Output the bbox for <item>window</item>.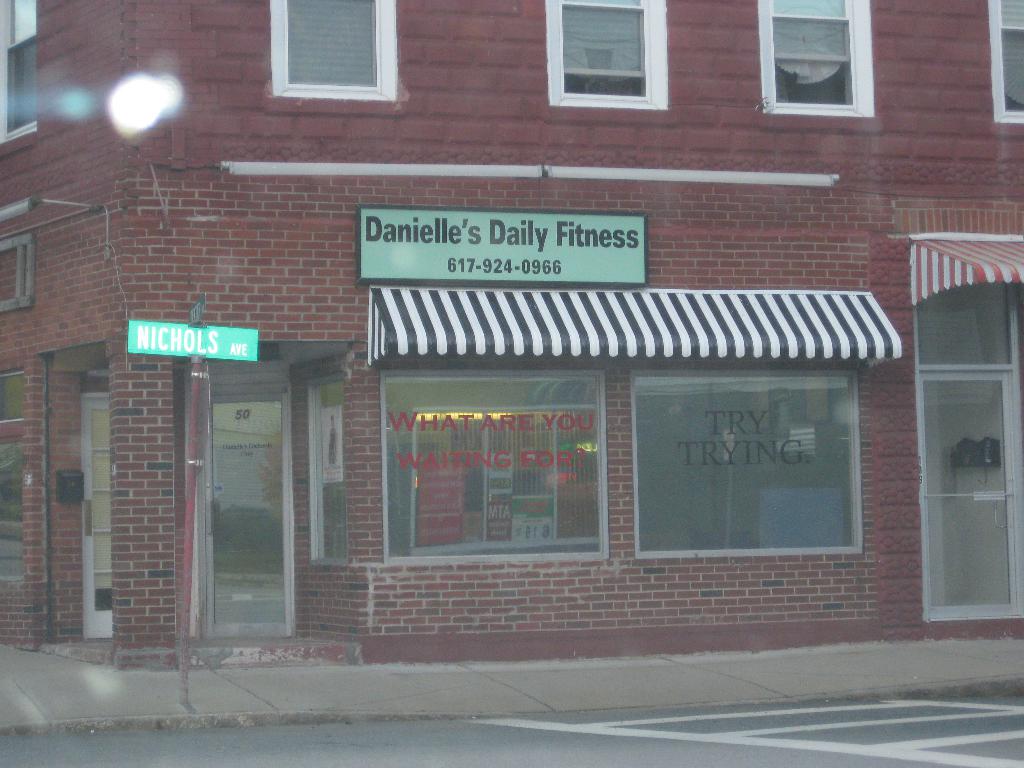
rect(545, 0, 678, 108).
